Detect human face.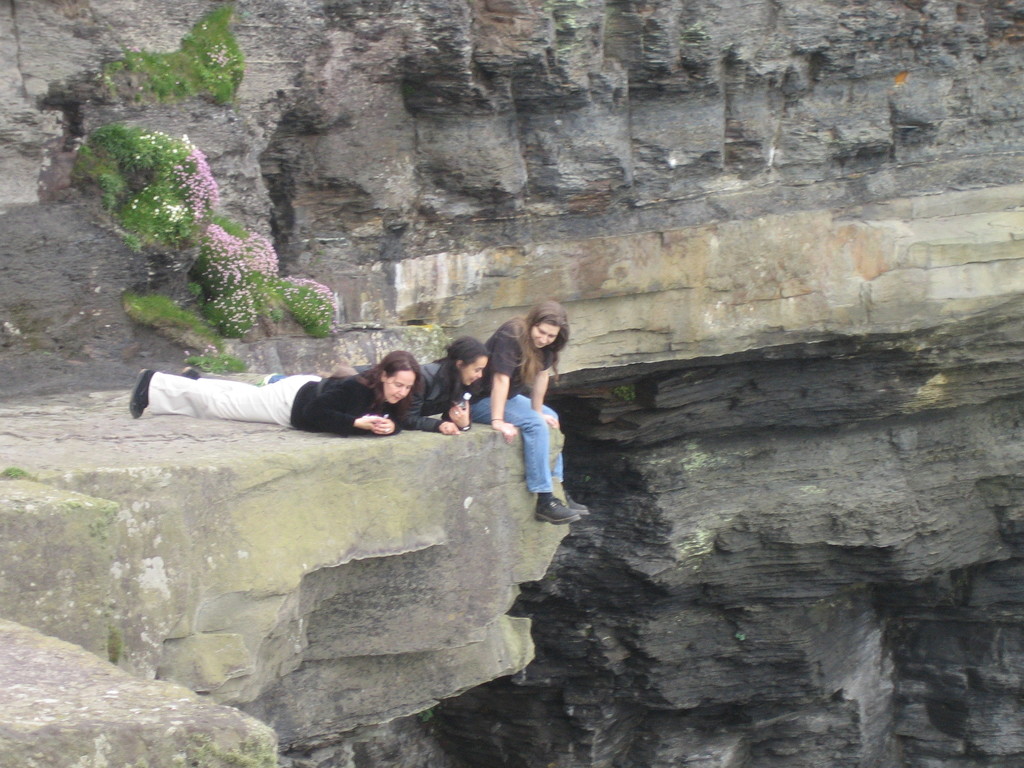
Detected at 463/348/488/384.
